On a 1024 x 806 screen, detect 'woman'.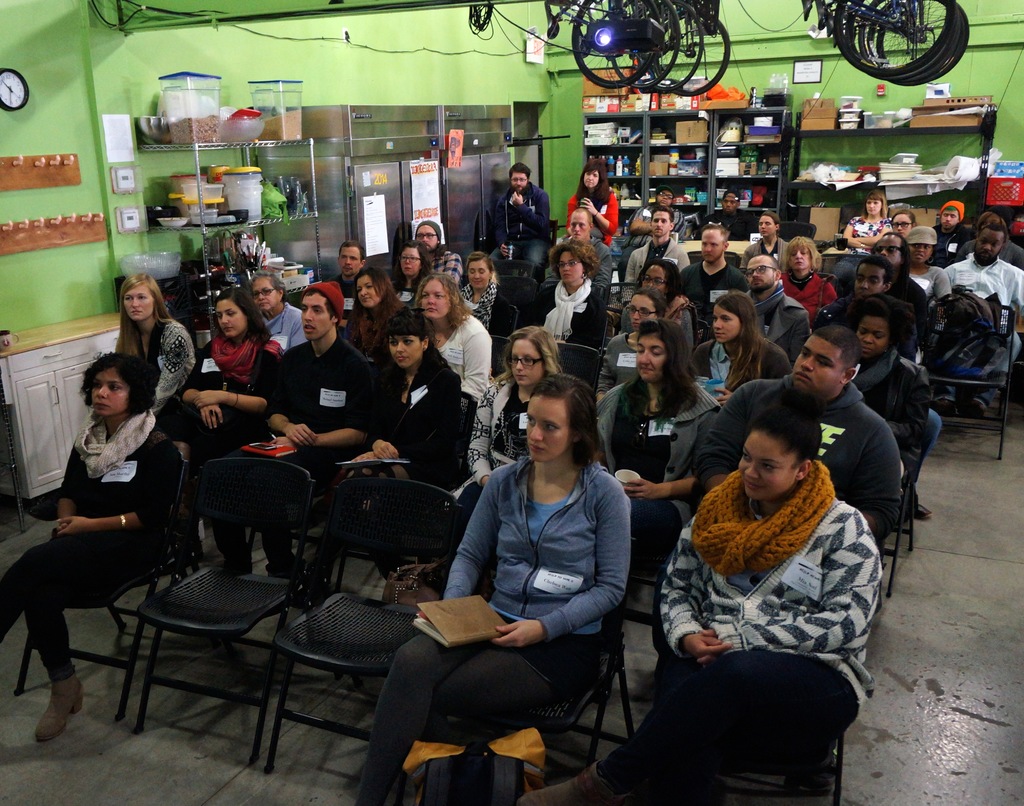
{"x1": 387, "y1": 238, "x2": 435, "y2": 303}.
